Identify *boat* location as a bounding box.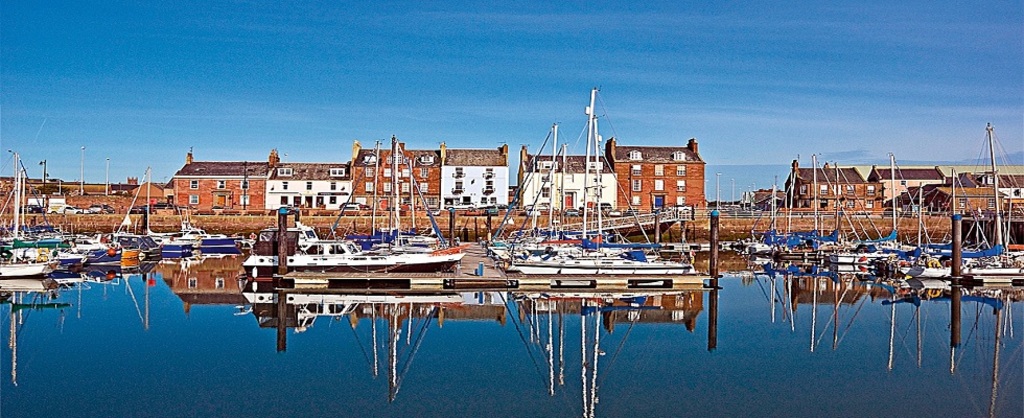
(left=927, top=131, right=1023, bottom=261).
